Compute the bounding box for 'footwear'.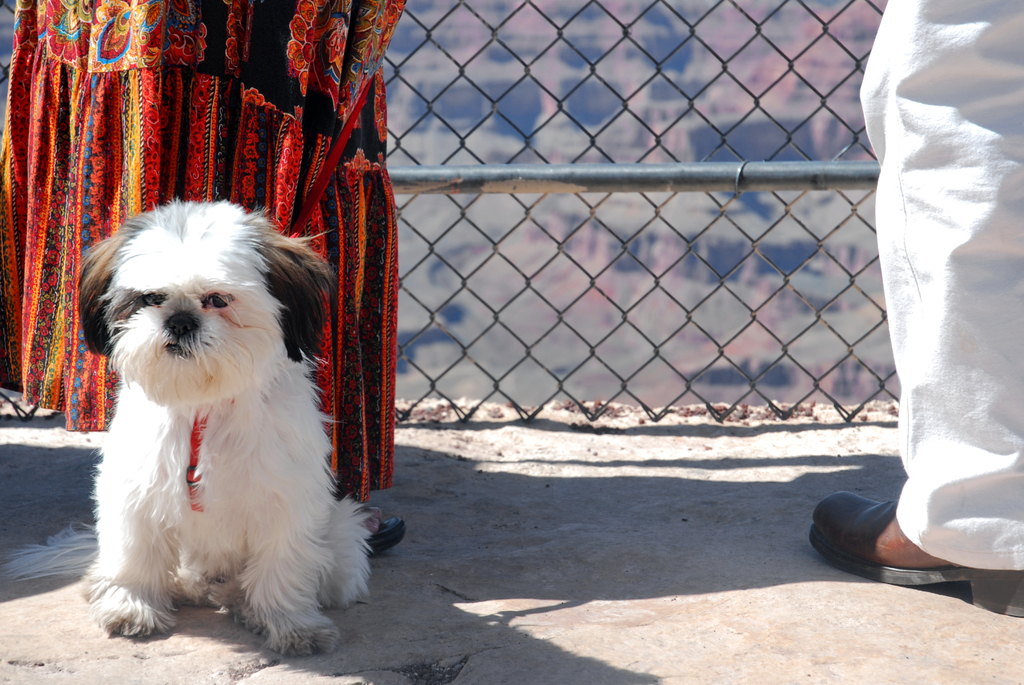
[x1=813, y1=491, x2=986, y2=588].
